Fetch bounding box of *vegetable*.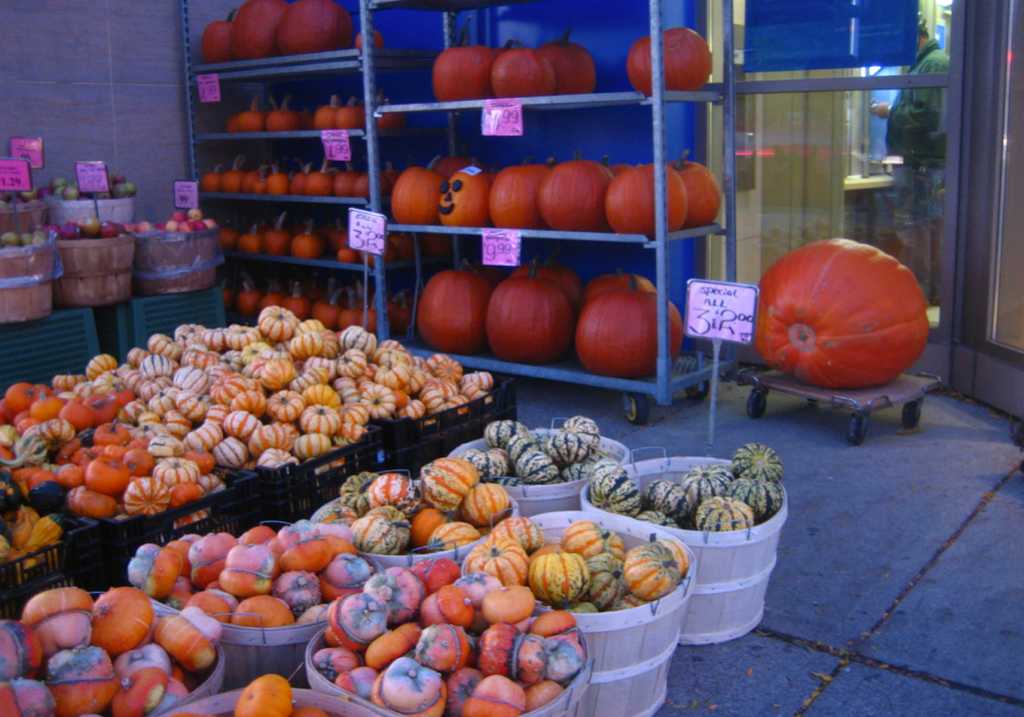
Bbox: box(246, 163, 264, 191).
